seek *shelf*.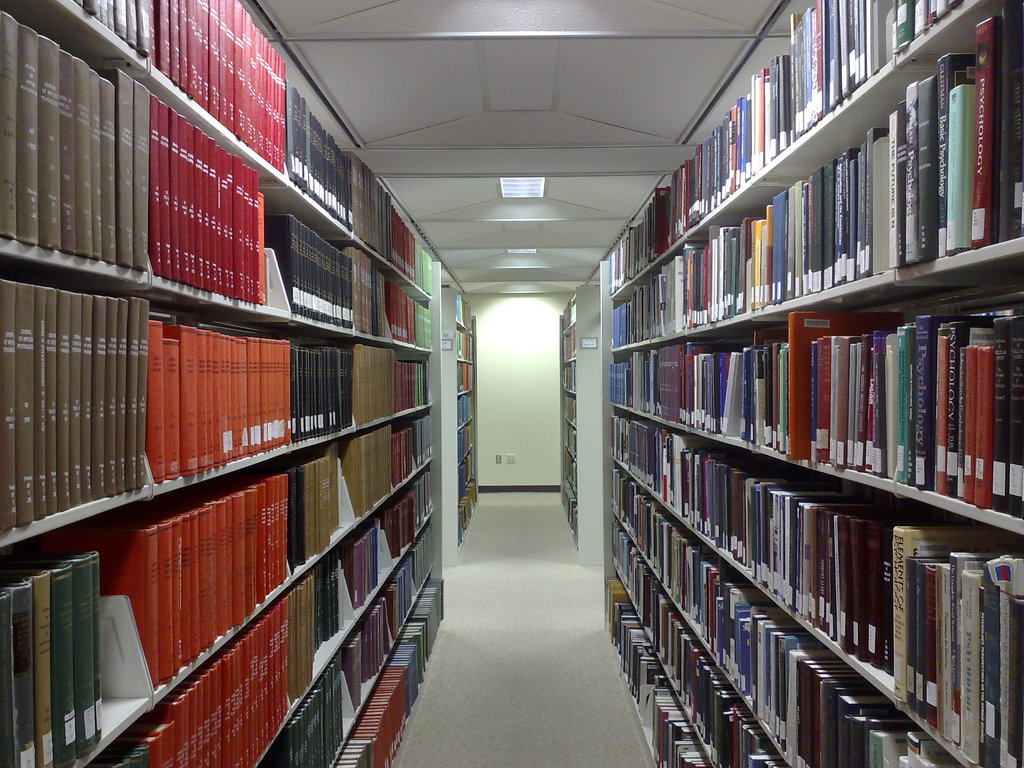
rect(609, 403, 1023, 767).
